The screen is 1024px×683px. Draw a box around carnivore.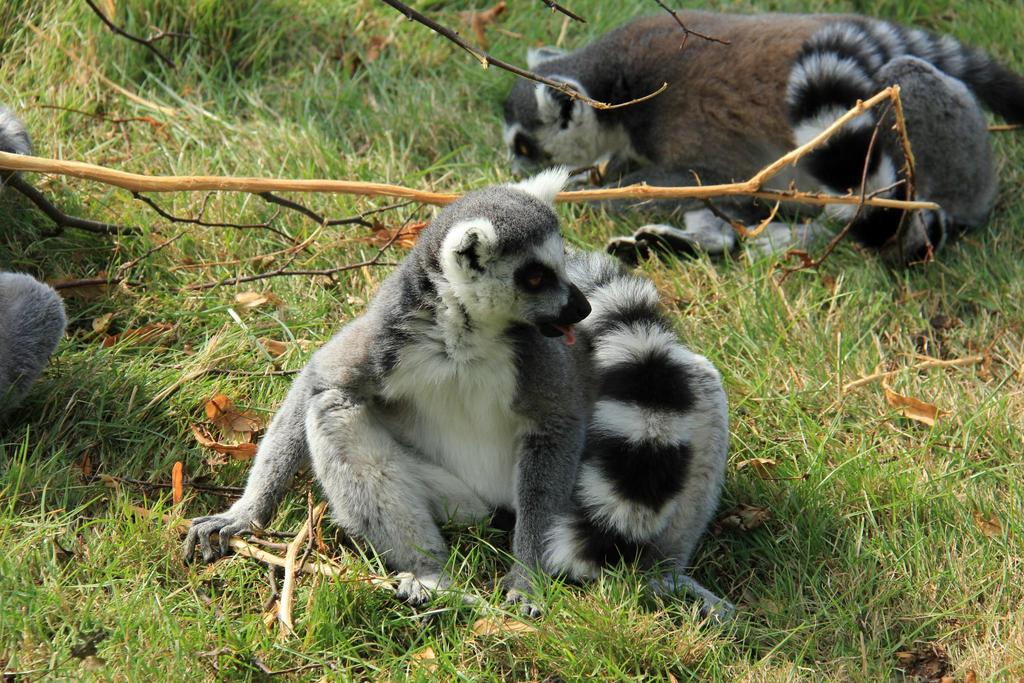
{"left": 532, "top": 22, "right": 993, "bottom": 261}.
